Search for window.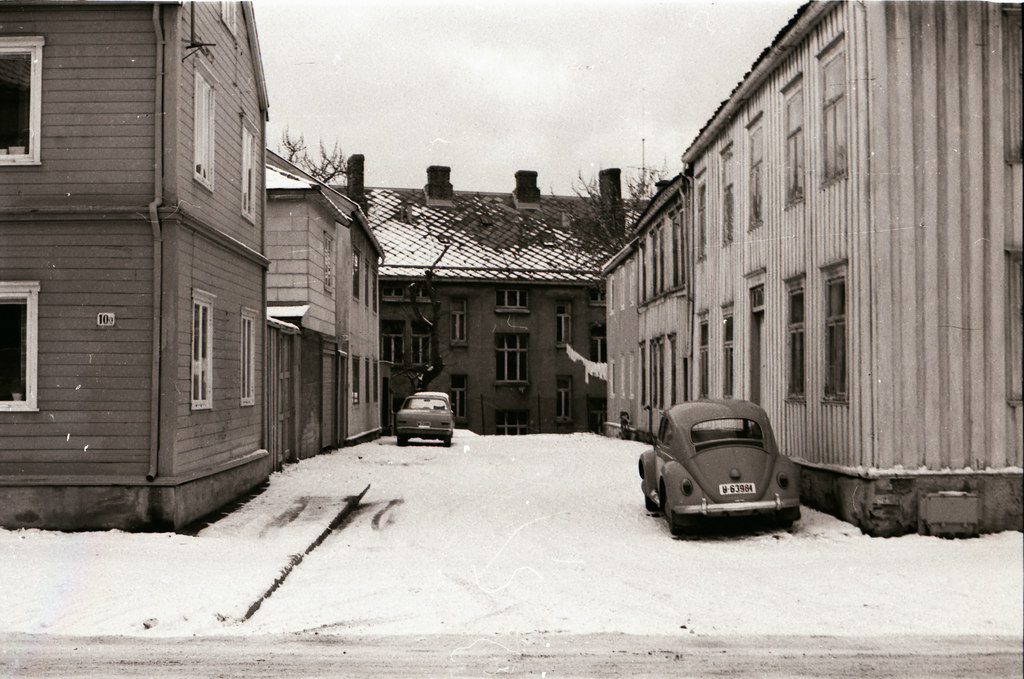
Found at 819 33 851 186.
